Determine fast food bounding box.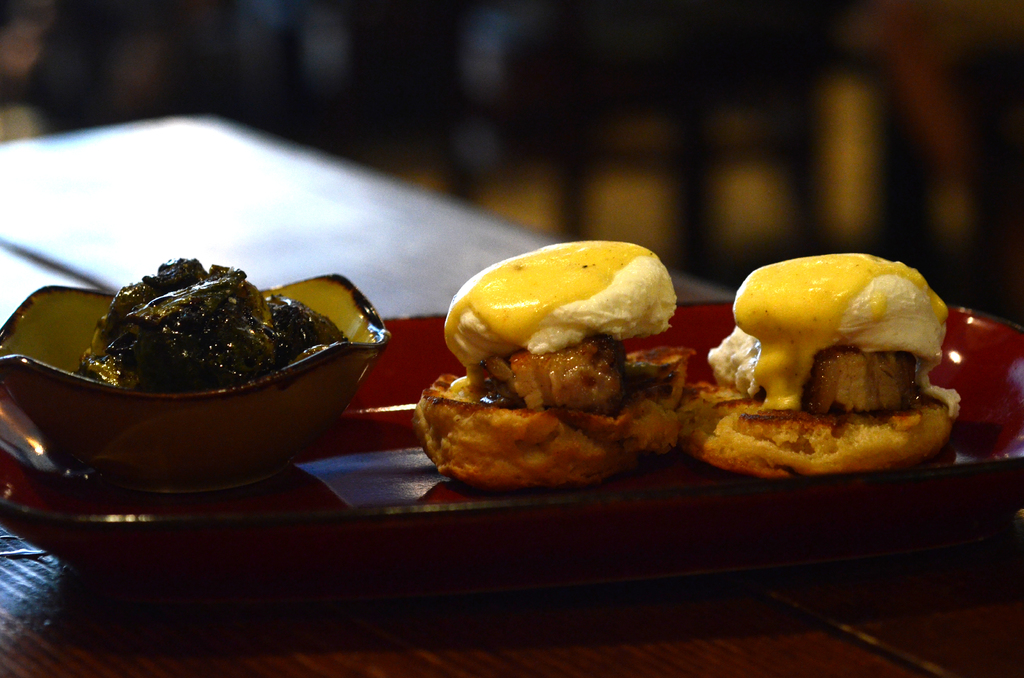
Determined: {"left": 73, "top": 259, "right": 340, "bottom": 397}.
